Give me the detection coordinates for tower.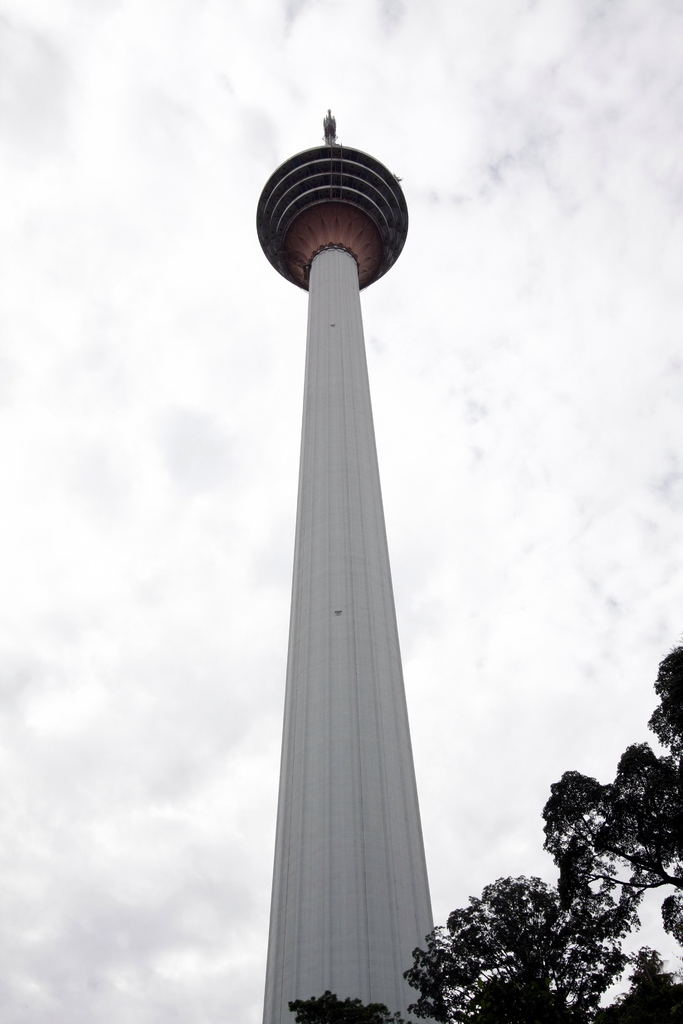
bbox=(226, 95, 468, 1023).
